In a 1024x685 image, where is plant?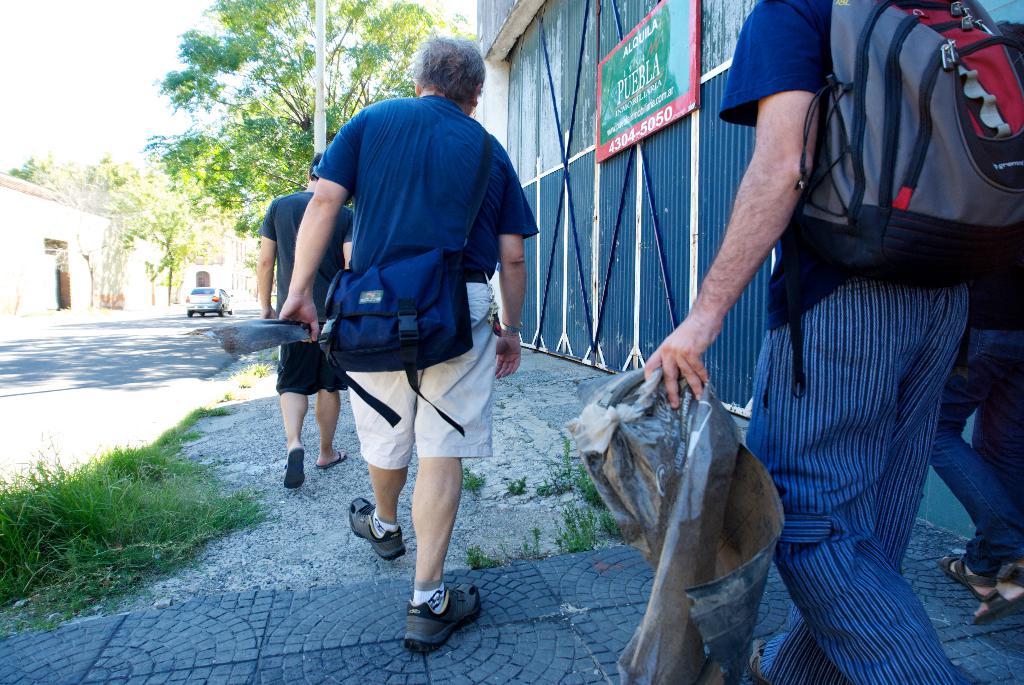
x1=539, y1=478, x2=551, y2=494.
